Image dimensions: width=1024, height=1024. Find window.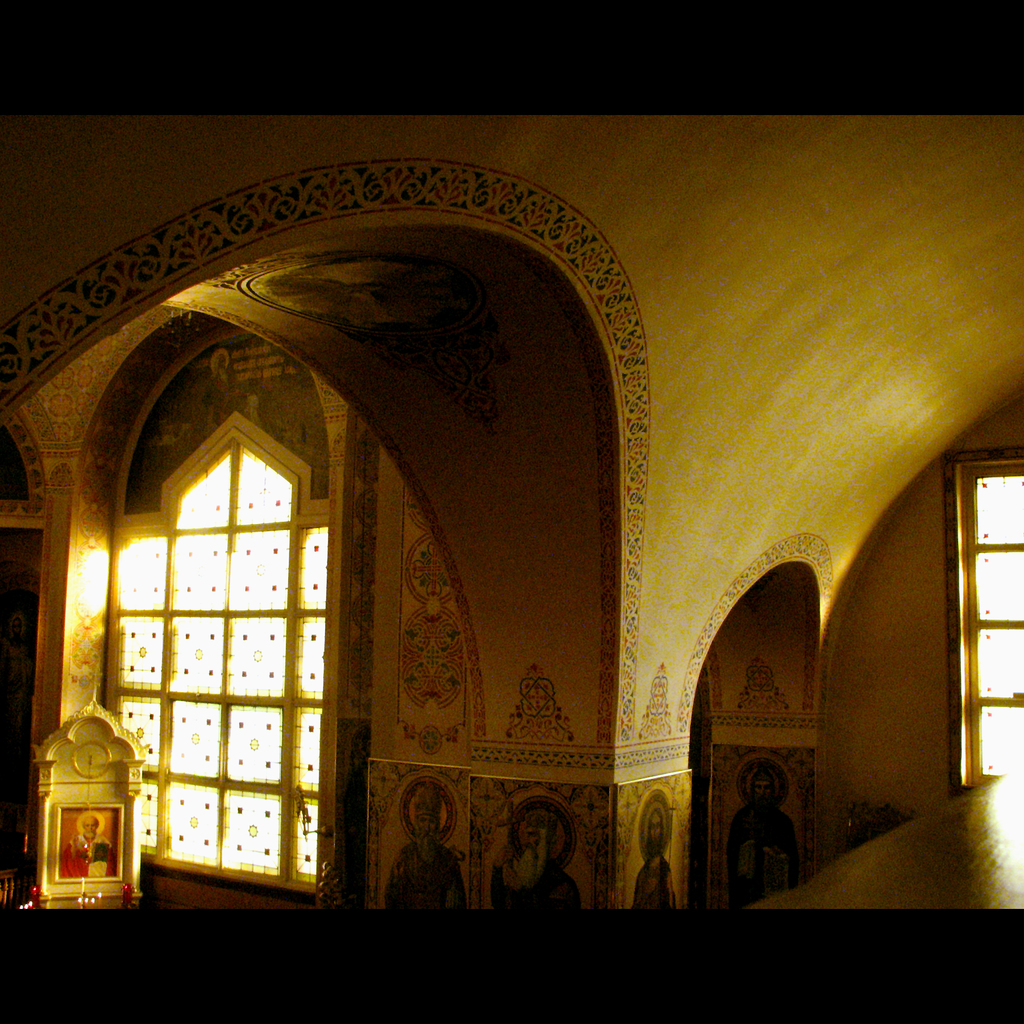
<region>61, 293, 382, 912</region>.
